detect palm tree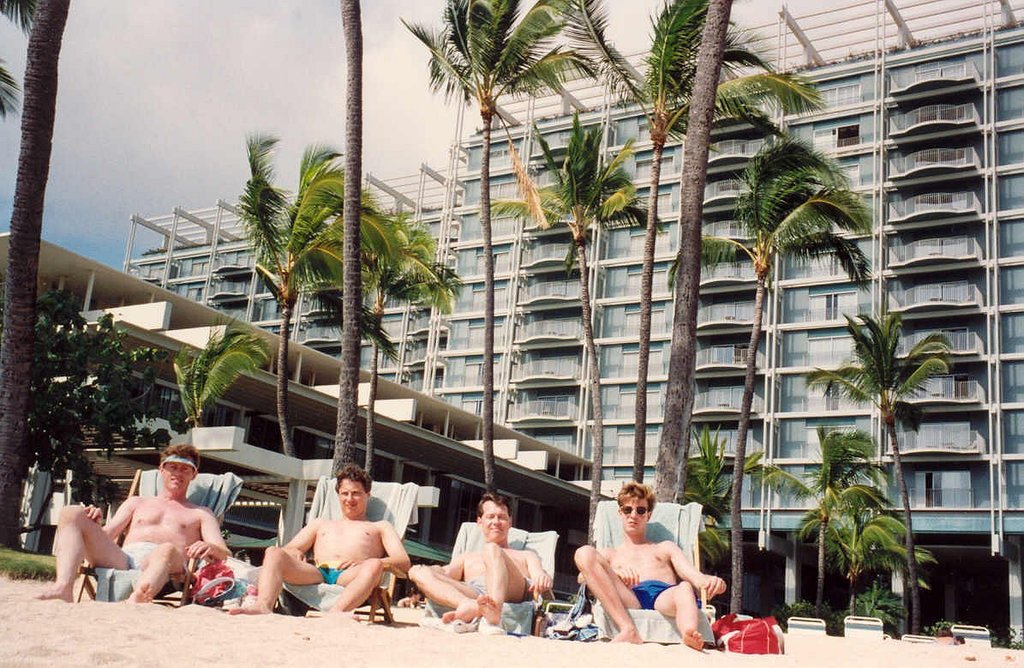
(332, 206, 423, 464)
